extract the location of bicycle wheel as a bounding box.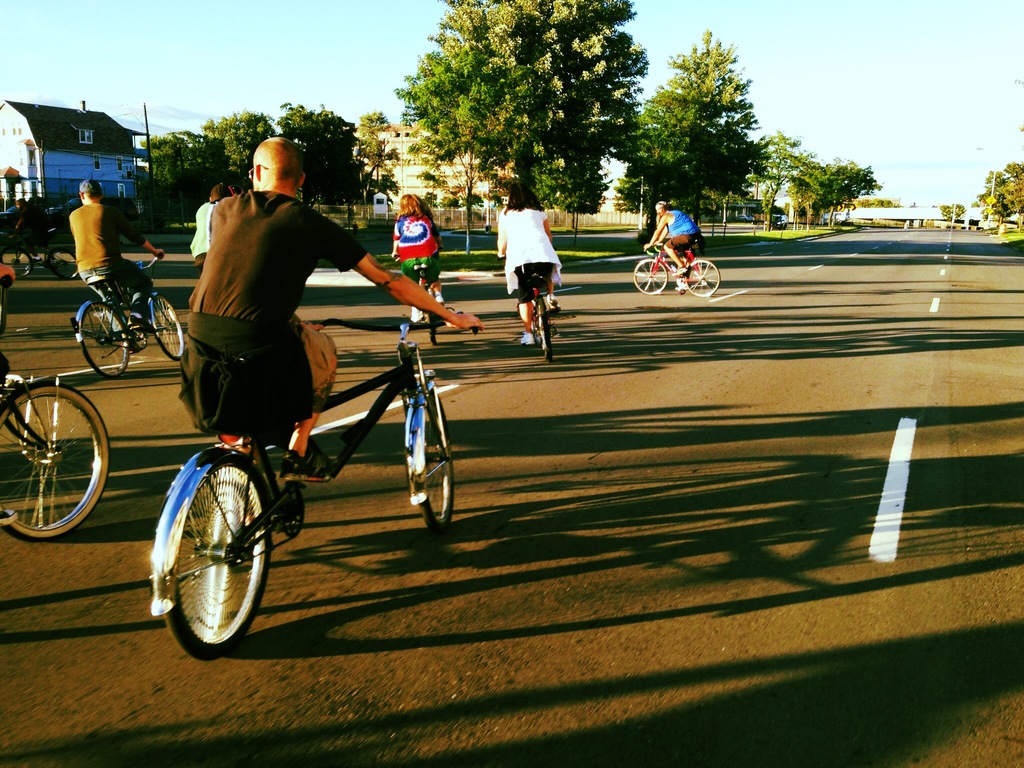
630 259 670 293.
